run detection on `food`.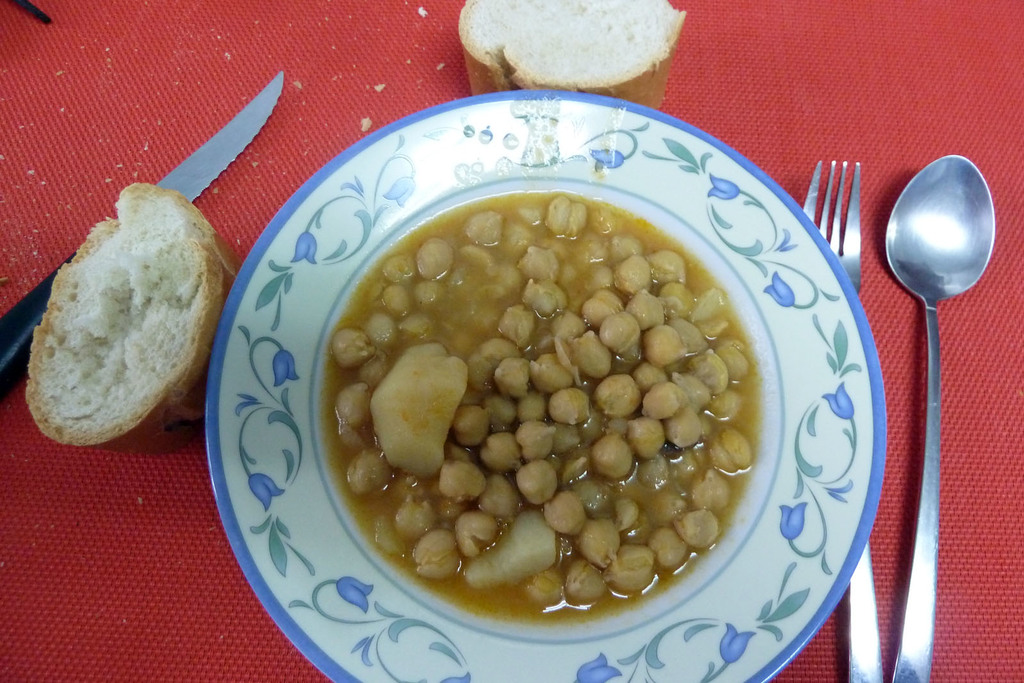
Result: box(374, 84, 383, 93).
